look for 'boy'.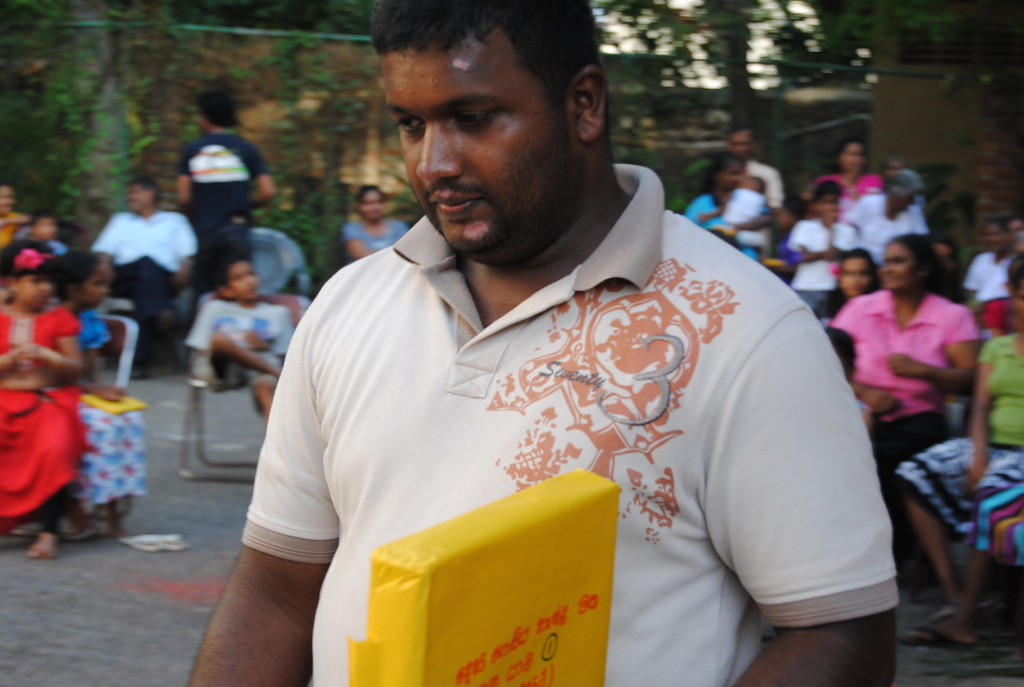
Found: bbox=[183, 254, 291, 428].
